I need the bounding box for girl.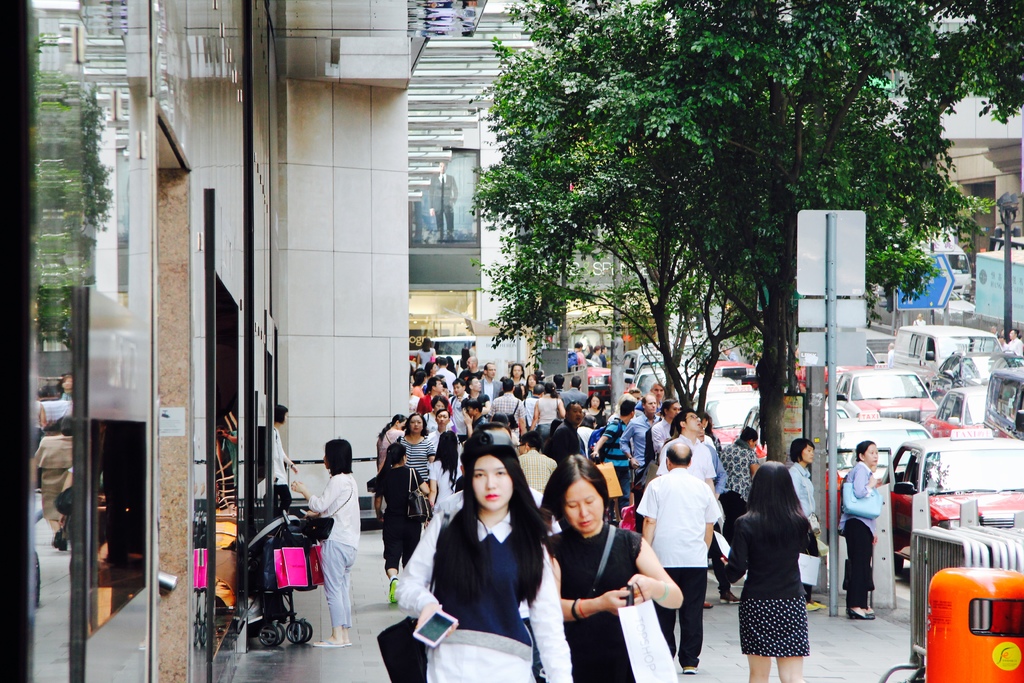
Here it is: region(401, 424, 572, 682).
